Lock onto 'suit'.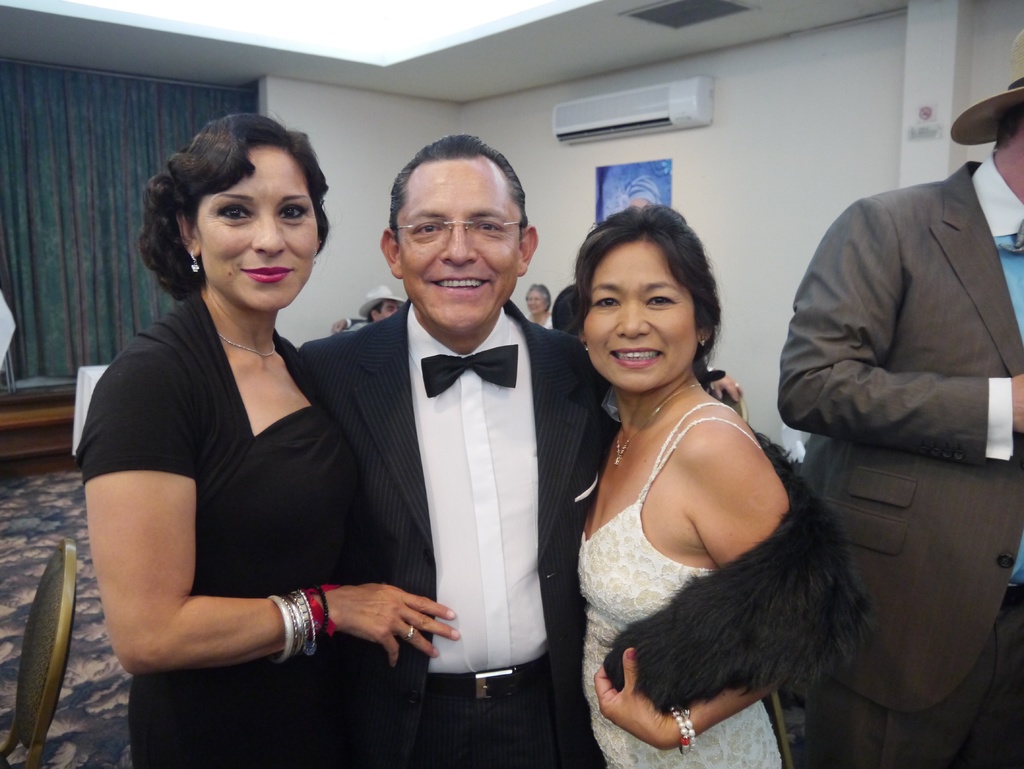
Locked: (left=302, top=188, right=588, bottom=742).
